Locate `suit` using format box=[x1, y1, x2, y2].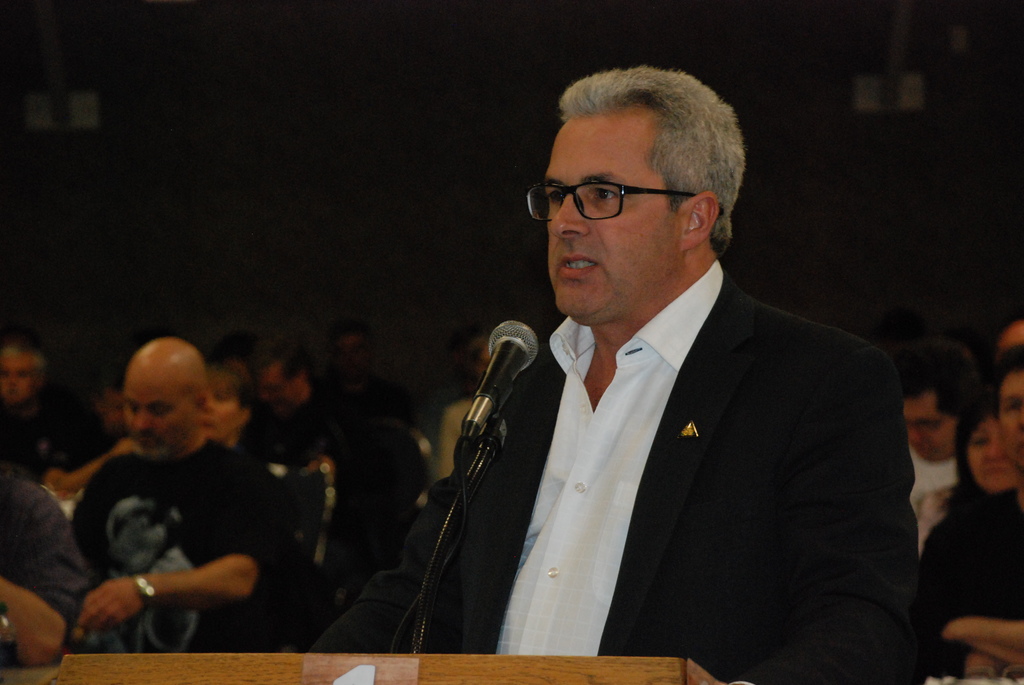
box=[441, 267, 868, 657].
